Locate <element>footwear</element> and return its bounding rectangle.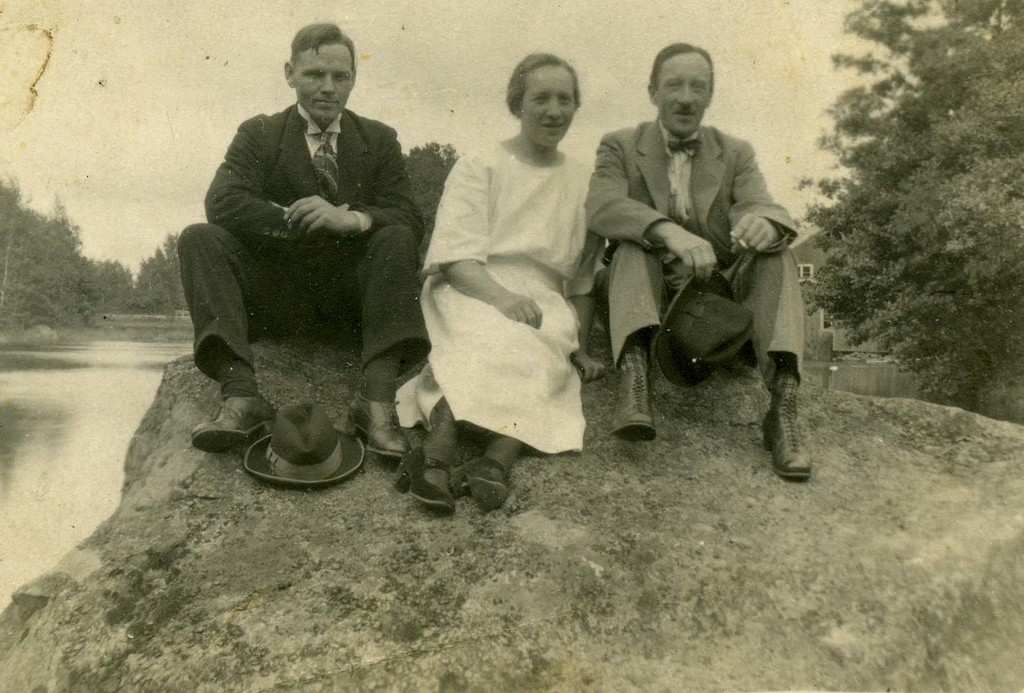
l=189, t=389, r=280, b=453.
